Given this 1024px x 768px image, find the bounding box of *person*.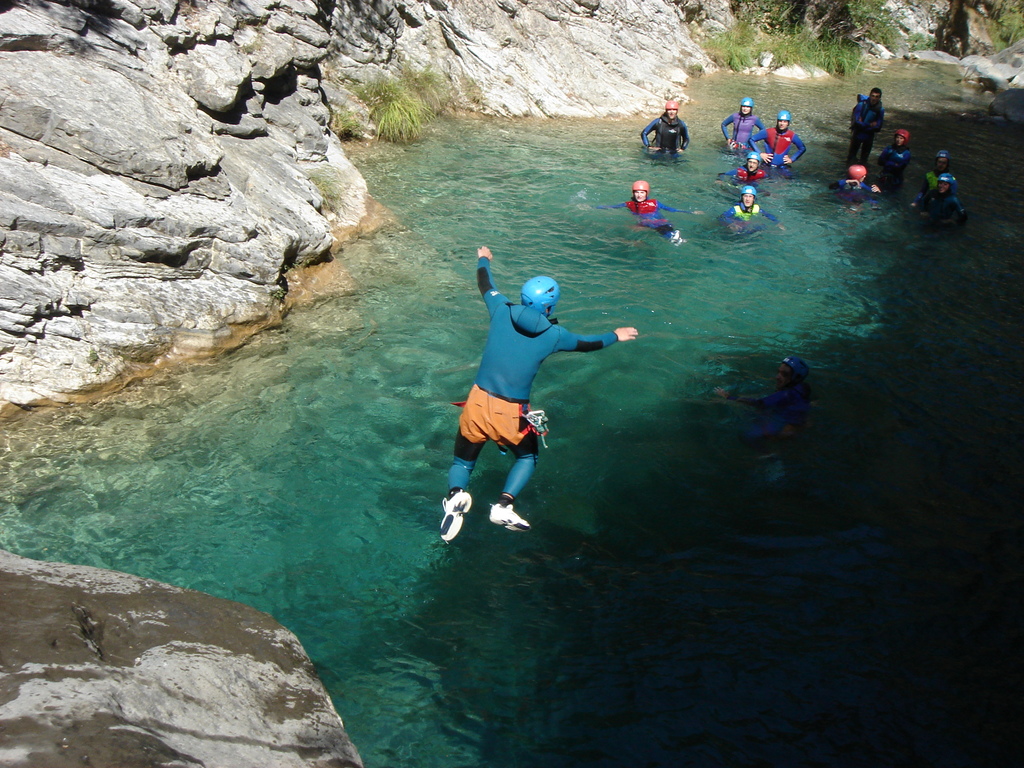
[741, 109, 804, 175].
